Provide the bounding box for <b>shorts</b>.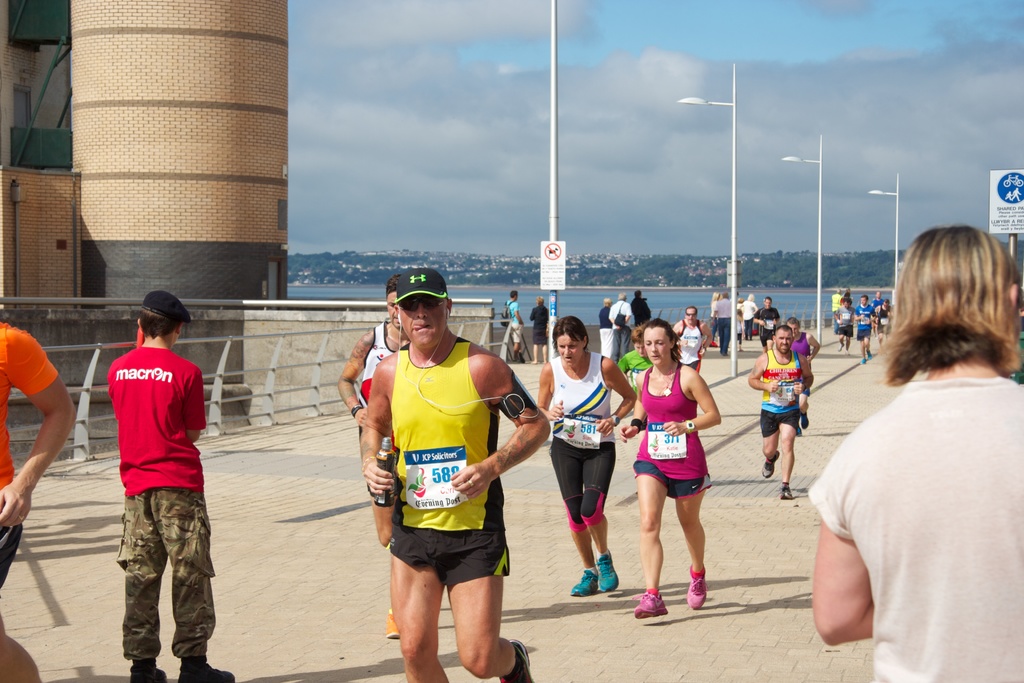
[856,329,871,337].
